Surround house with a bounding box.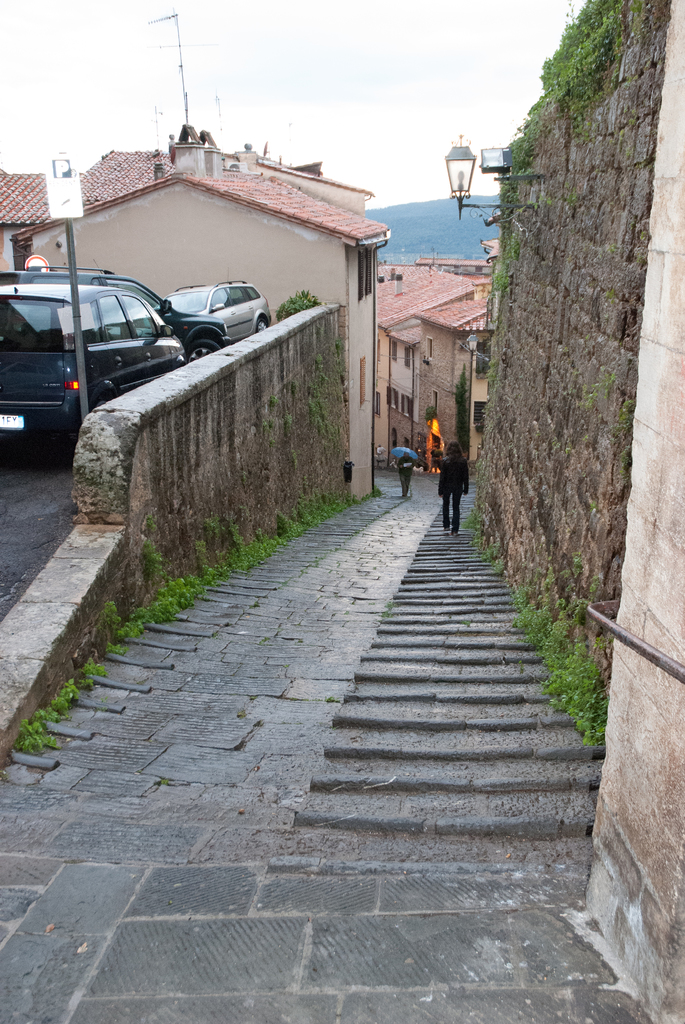
region(0, 155, 88, 435).
